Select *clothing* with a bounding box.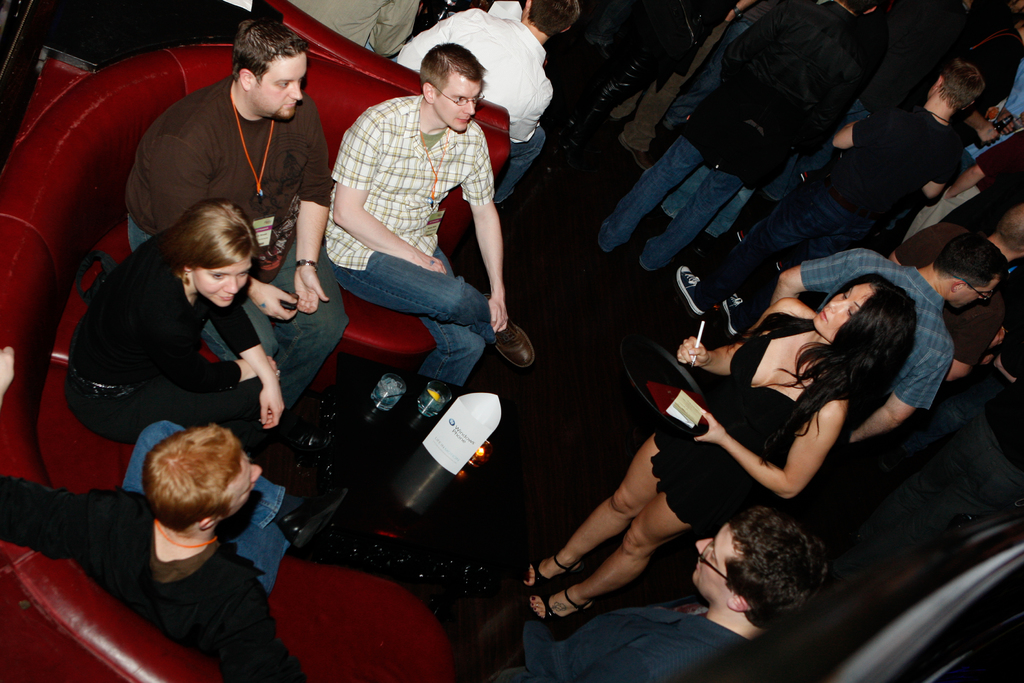
box(392, 10, 556, 202).
